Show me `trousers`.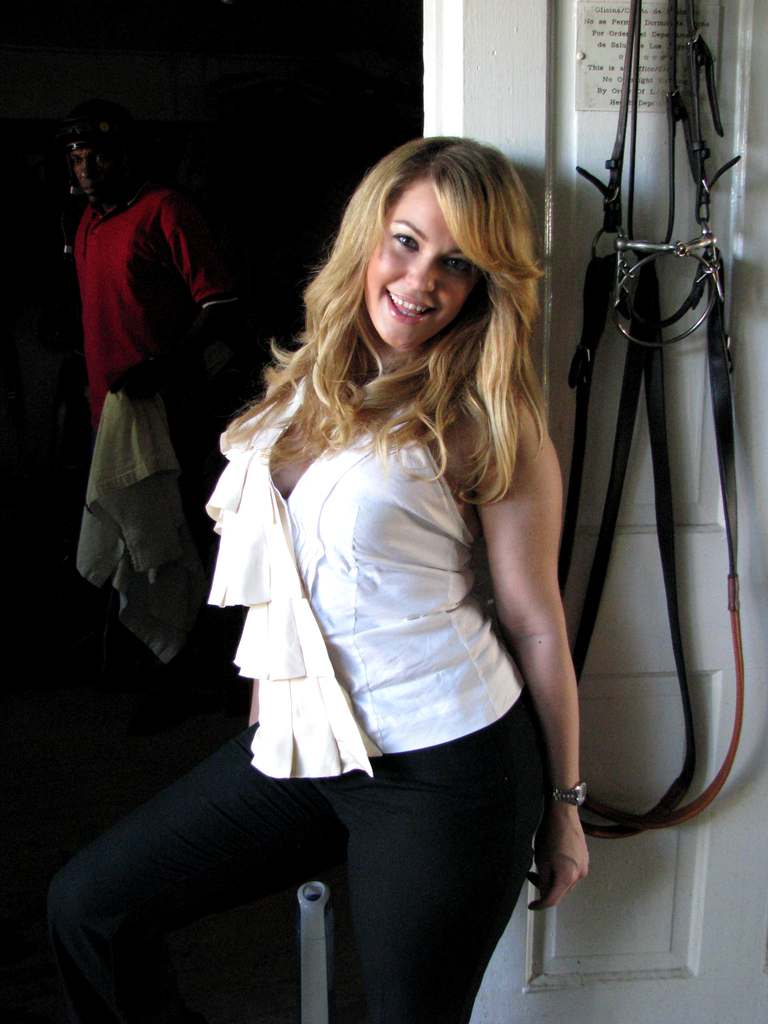
`trousers` is here: x1=76, y1=732, x2=559, y2=1002.
